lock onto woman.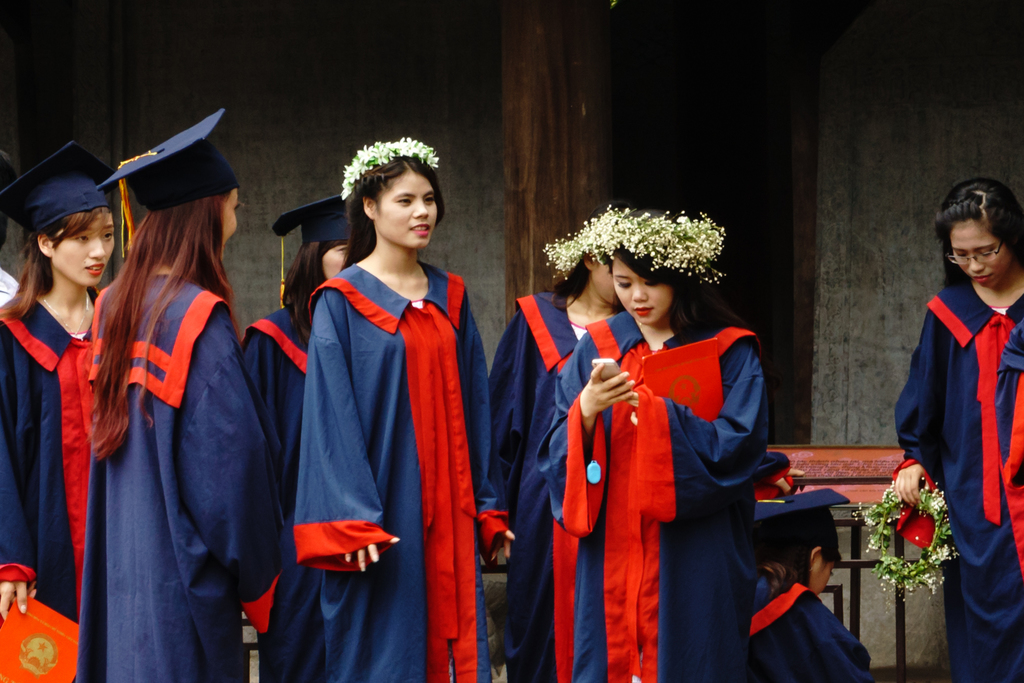
Locked: 750, 488, 876, 682.
